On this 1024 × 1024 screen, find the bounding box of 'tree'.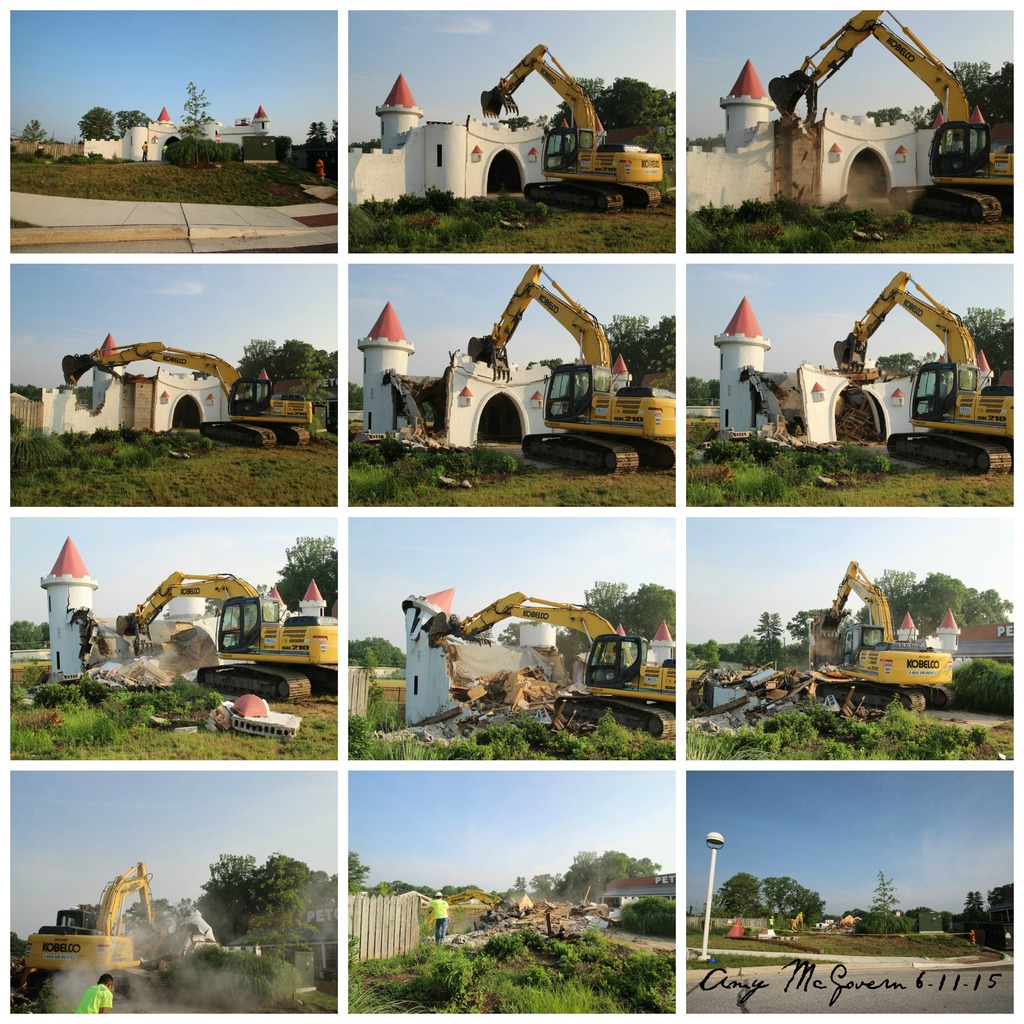
Bounding box: detection(604, 314, 681, 368).
